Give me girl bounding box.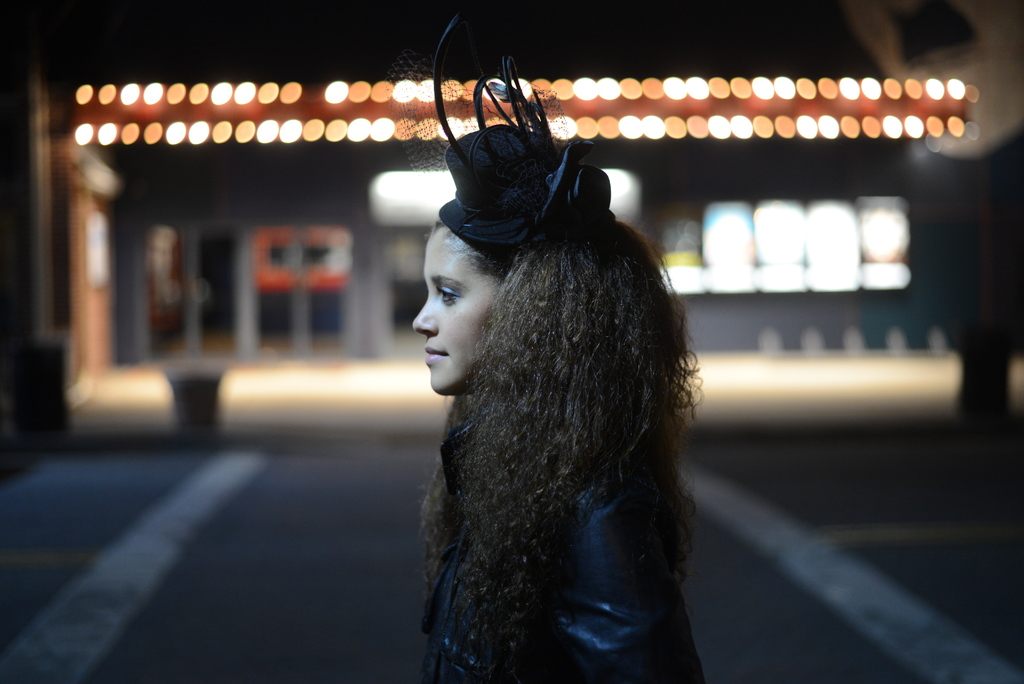
(left=413, top=16, right=703, bottom=683).
